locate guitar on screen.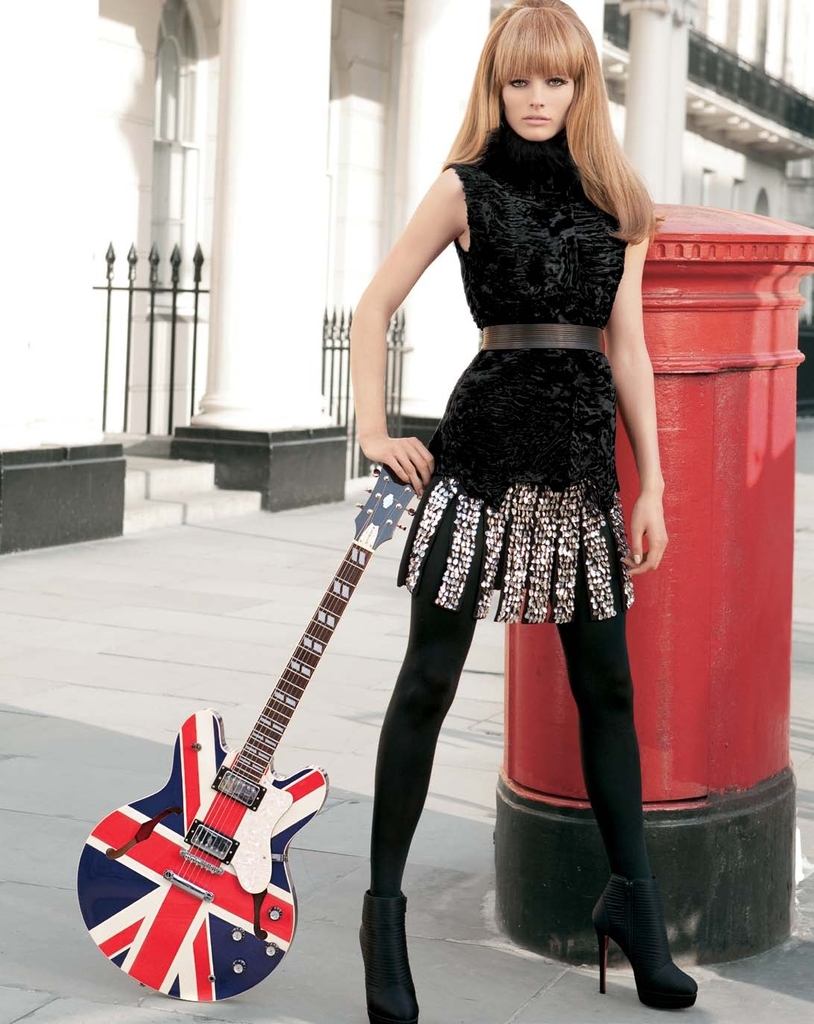
On screen at [left=88, top=442, right=420, bottom=999].
